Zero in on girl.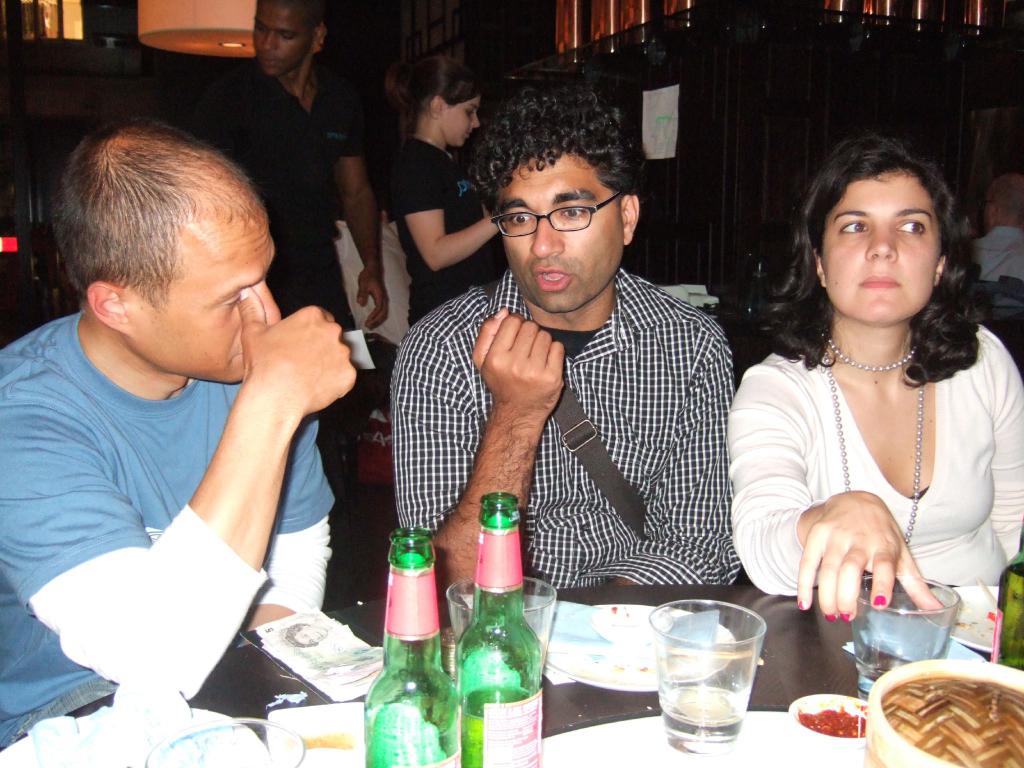
Zeroed in: 721, 147, 1023, 673.
